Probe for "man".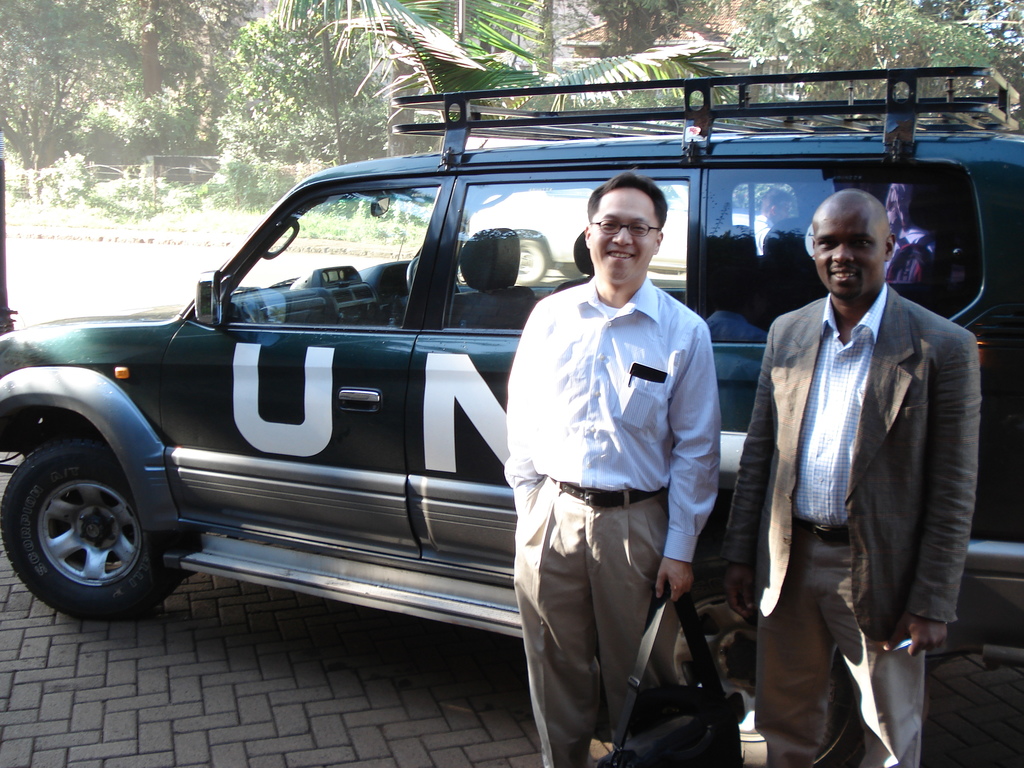
Probe result: {"left": 742, "top": 188, "right": 792, "bottom": 254}.
